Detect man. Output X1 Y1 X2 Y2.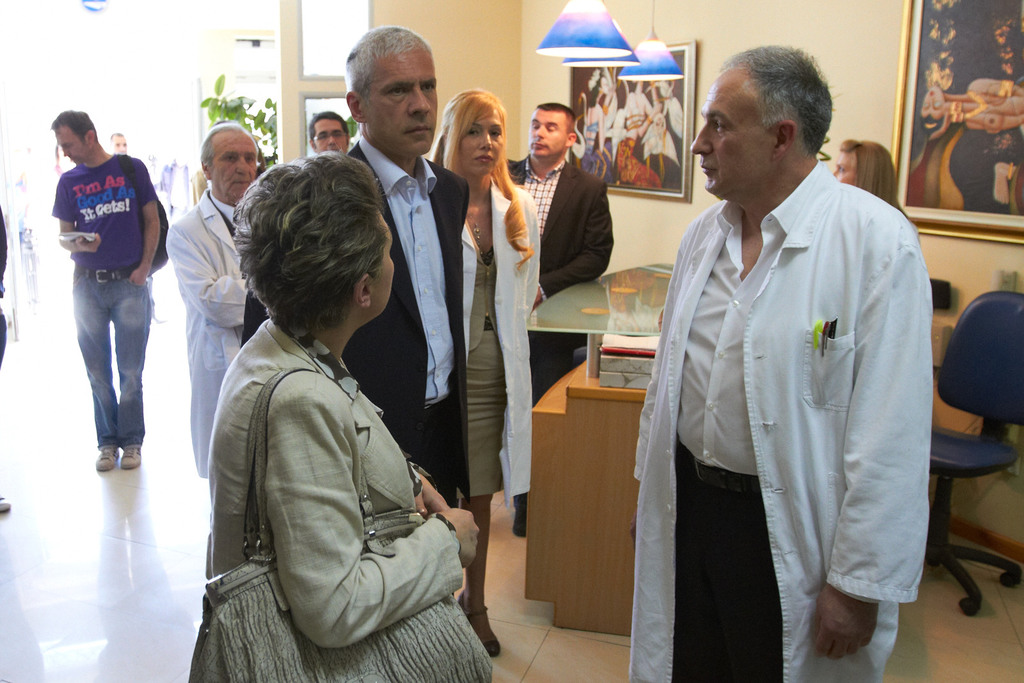
243 24 471 512.
